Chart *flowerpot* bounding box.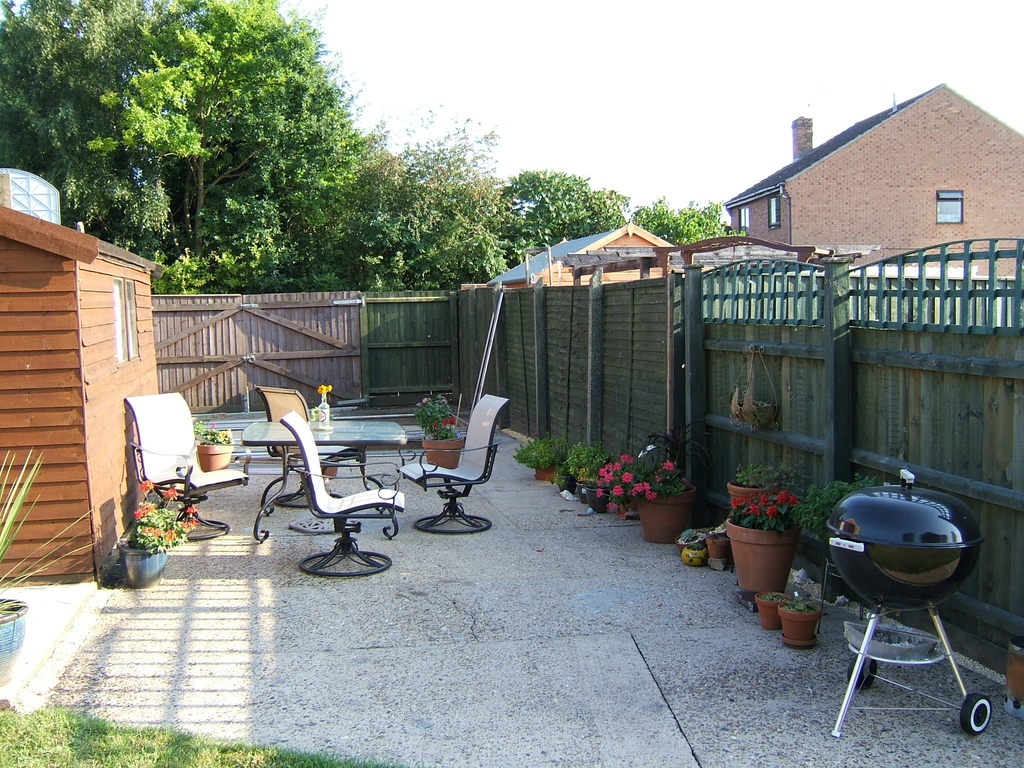
Charted: locate(118, 538, 172, 586).
